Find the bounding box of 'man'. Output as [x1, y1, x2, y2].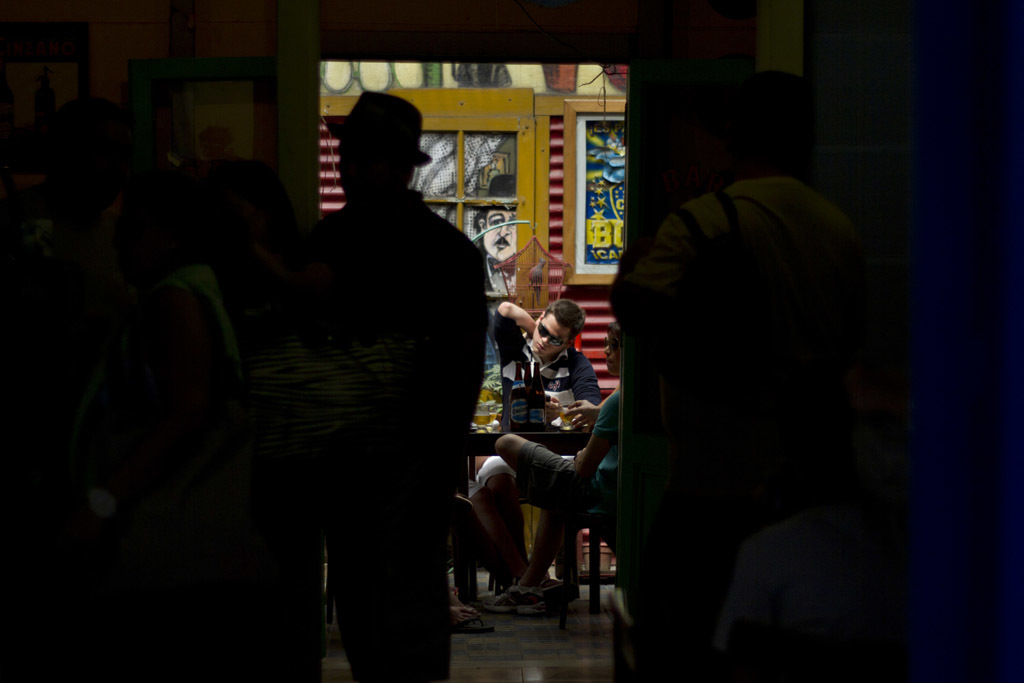
[490, 321, 623, 599].
